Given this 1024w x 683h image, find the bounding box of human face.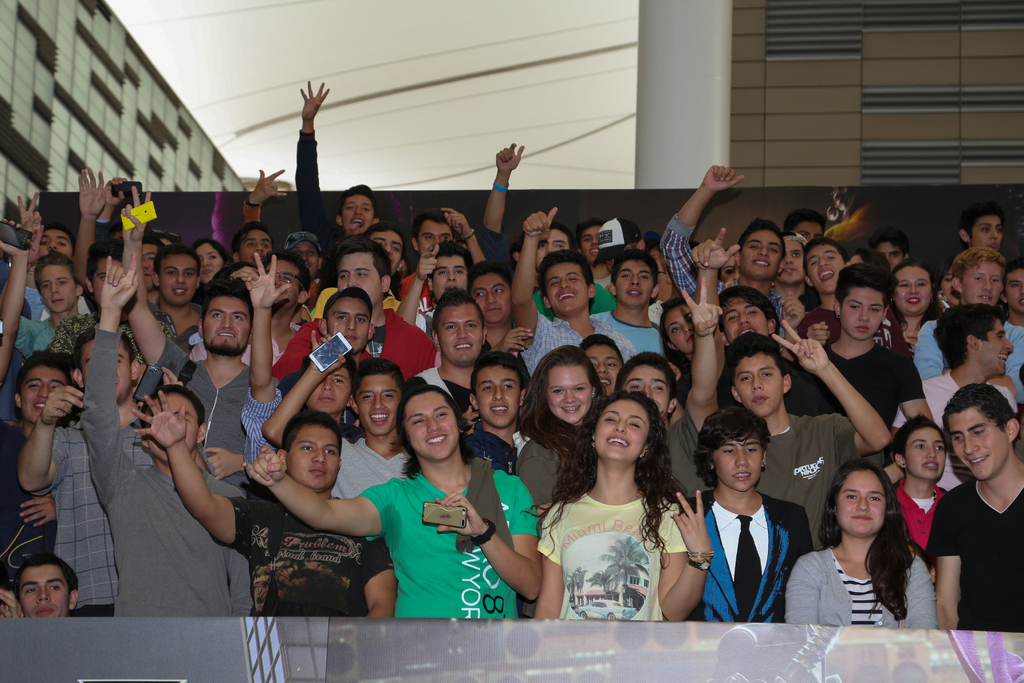
left=79, top=336, right=132, bottom=400.
